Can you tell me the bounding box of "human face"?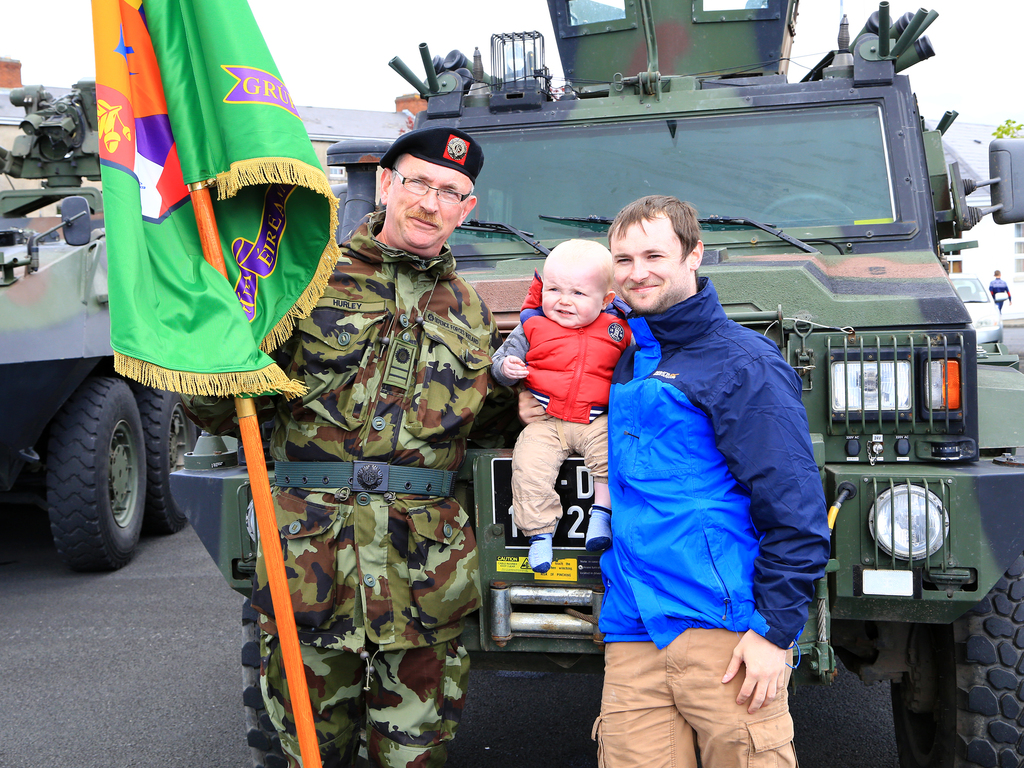
region(382, 160, 467, 246).
